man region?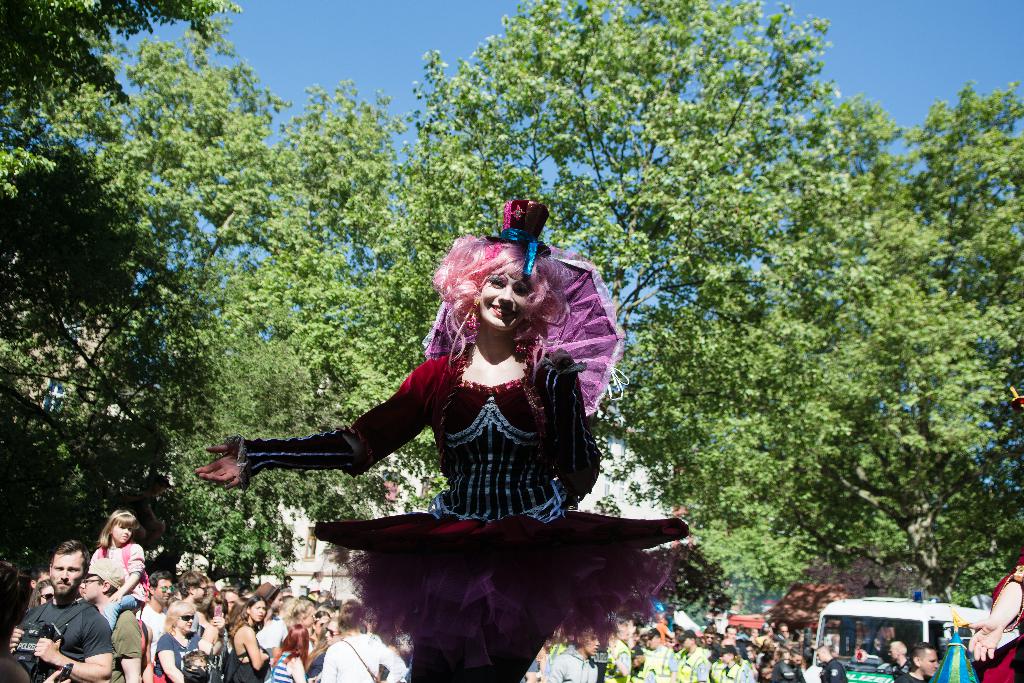
(left=902, top=644, right=938, bottom=682)
